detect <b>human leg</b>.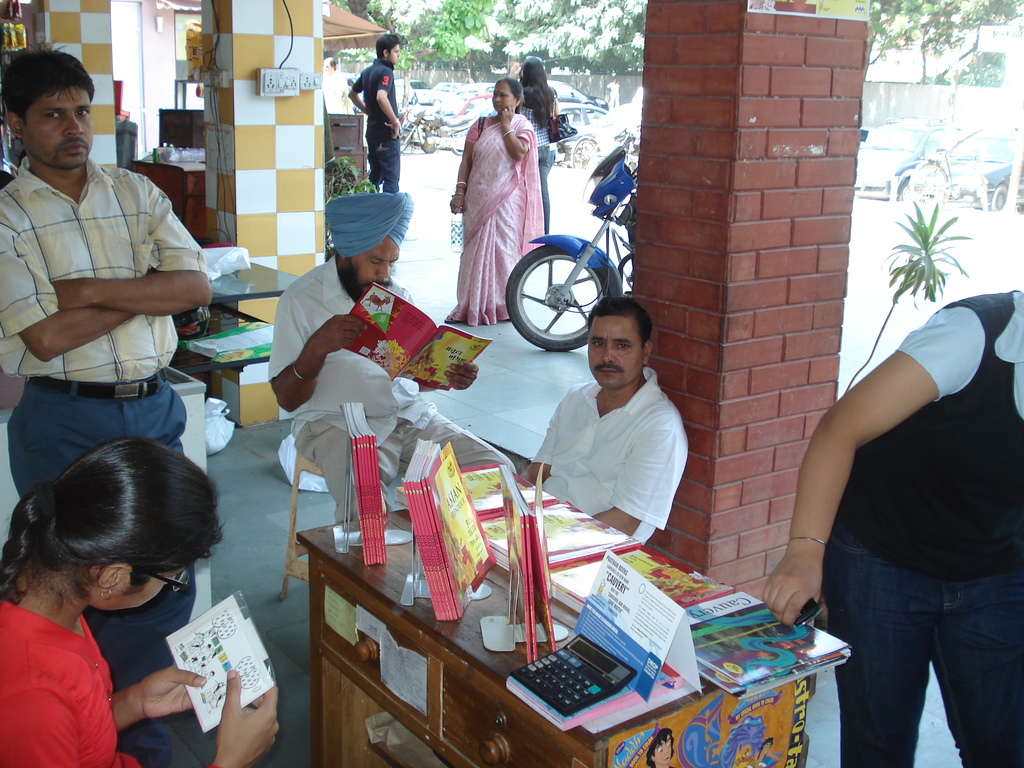
Detected at bbox(368, 130, 378, 184).
